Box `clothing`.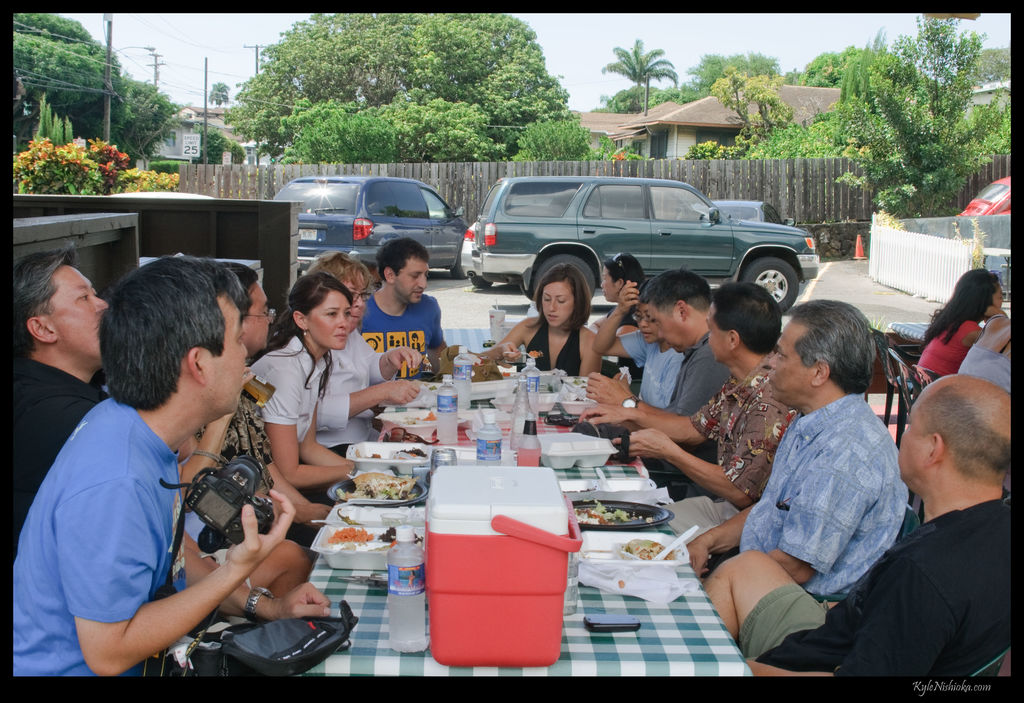
739,487,1014,677.
